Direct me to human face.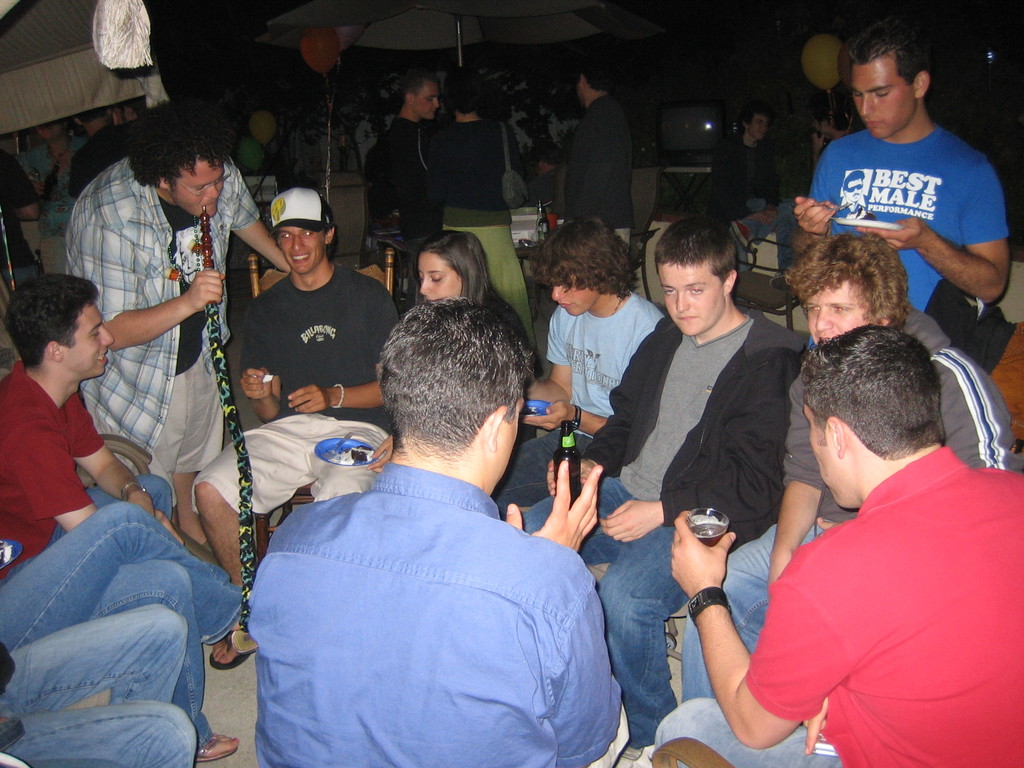
Direction: l=62, t=305, r=111, b=379.
